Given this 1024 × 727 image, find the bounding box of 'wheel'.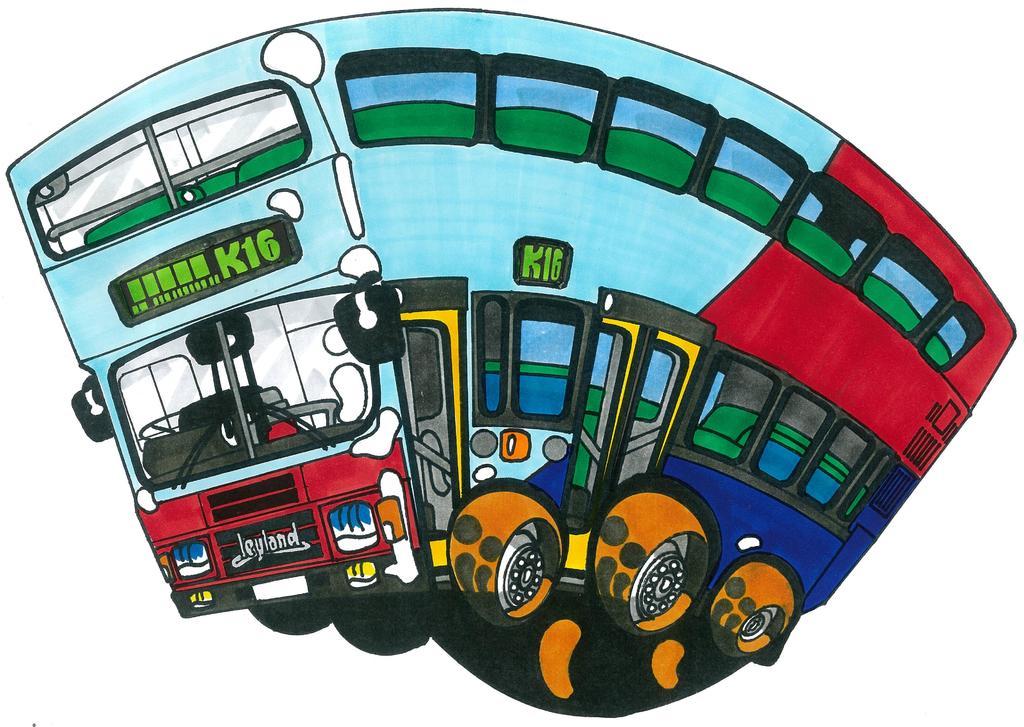
(left=710, top=563, right=794, bottom=655).
